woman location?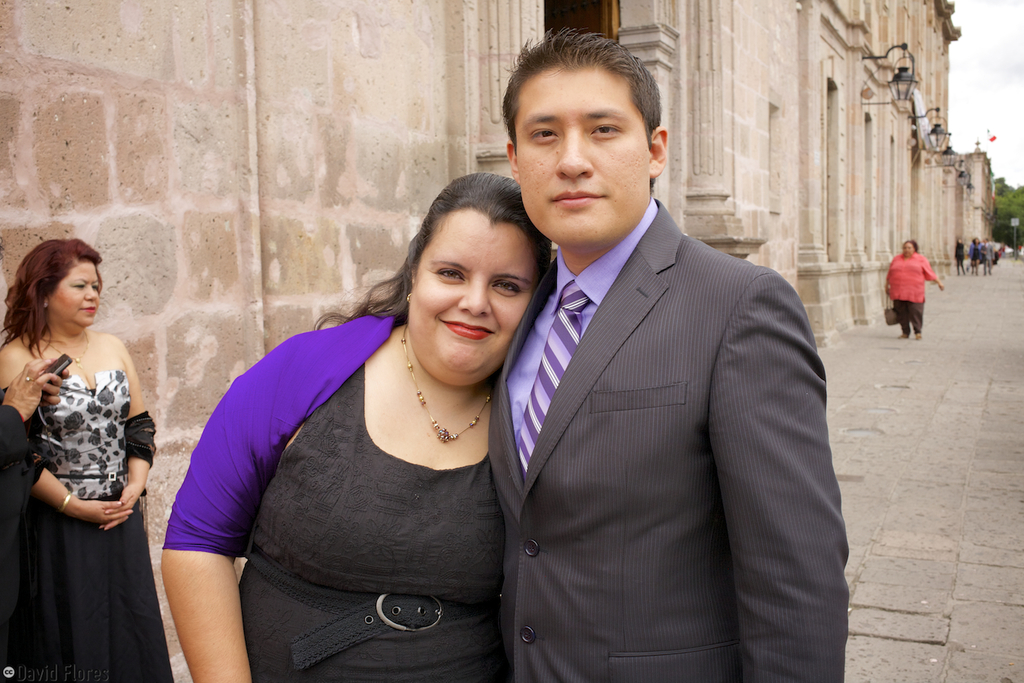
(x1=7, y1=231, x2=159, y2=682)
